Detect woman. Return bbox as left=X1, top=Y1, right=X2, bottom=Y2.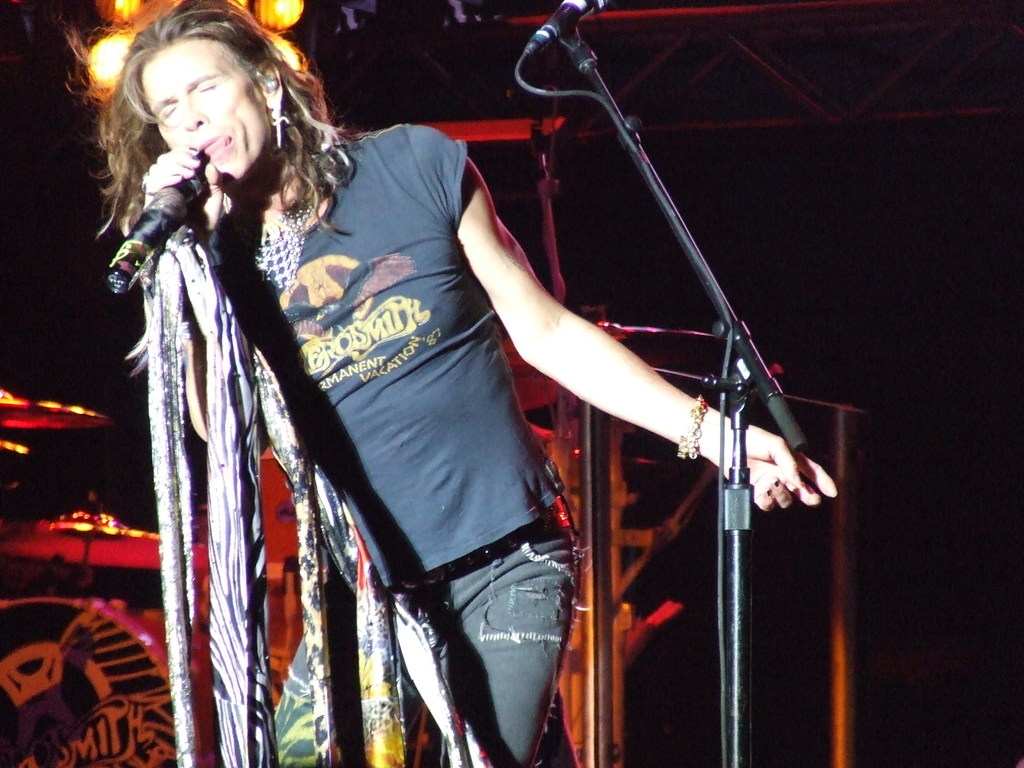
left=137, top=0, right=725, bottom=760.
